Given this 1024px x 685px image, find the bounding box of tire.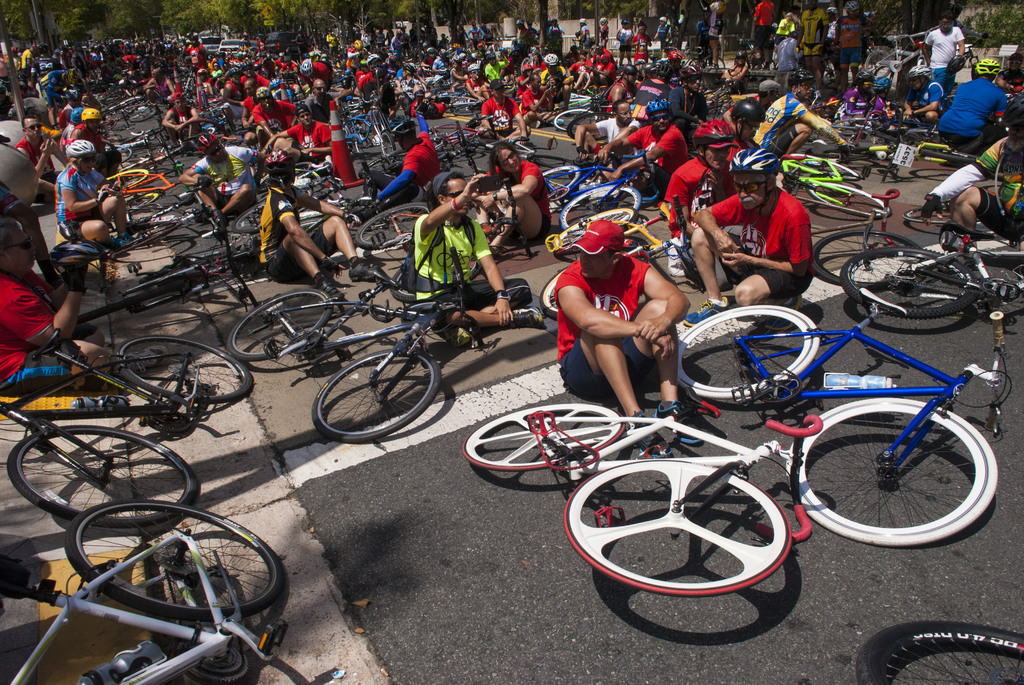
313 350 439 443.
